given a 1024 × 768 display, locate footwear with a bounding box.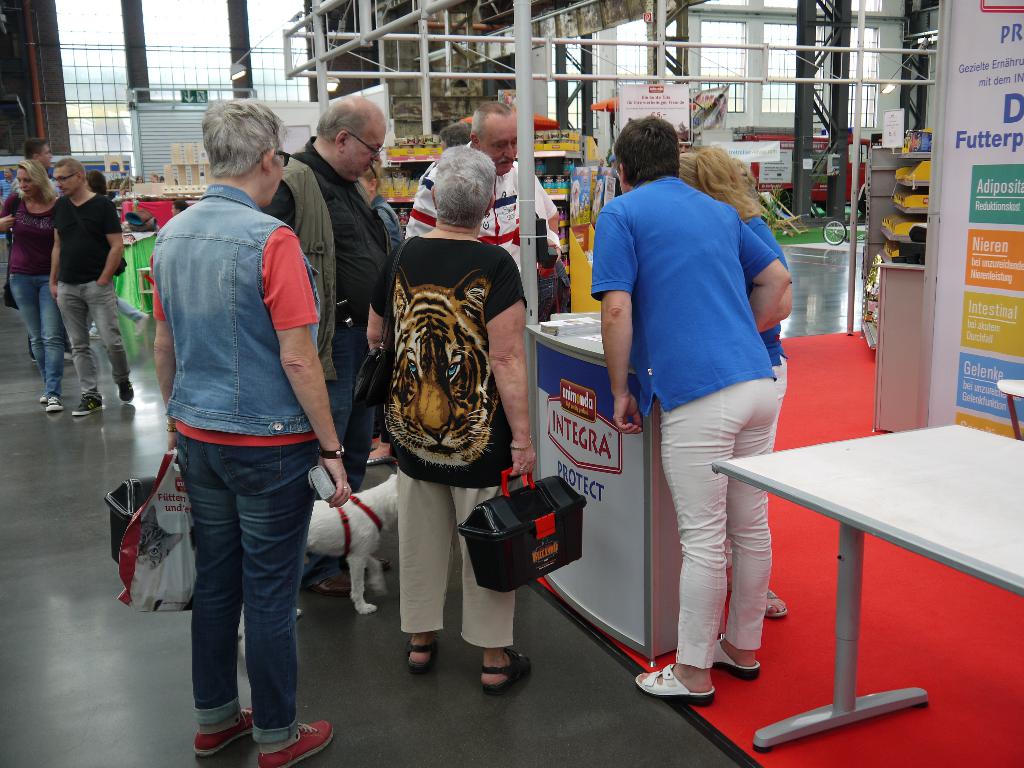
Located: x1=712, y1=632, x2=763, y2=684.
